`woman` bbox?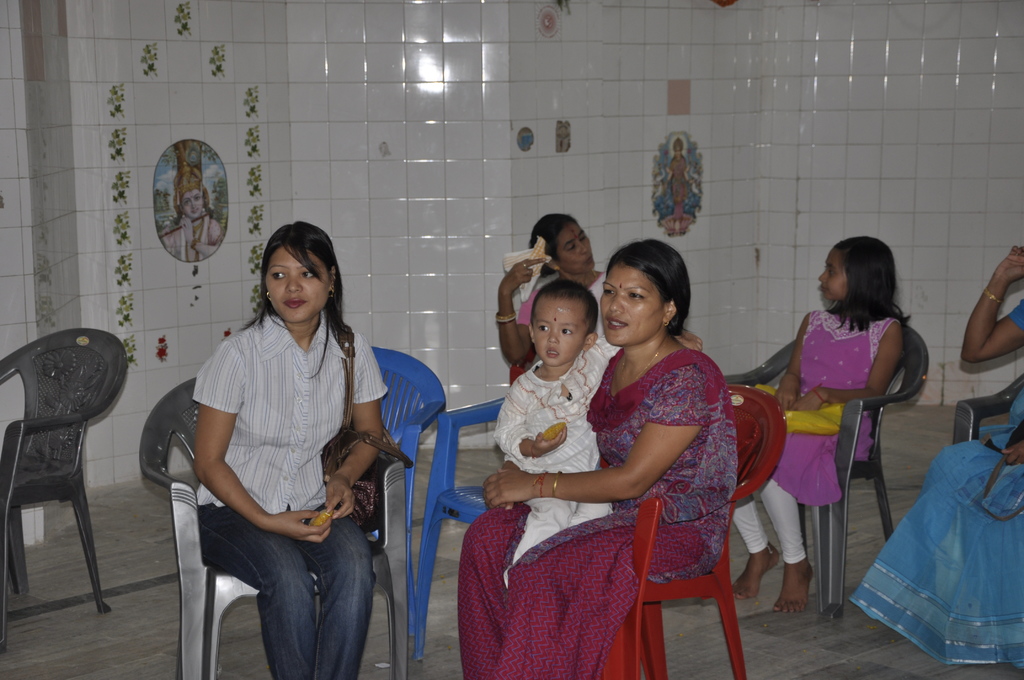
x1=846 y1=240 x2=1023 y2=663
